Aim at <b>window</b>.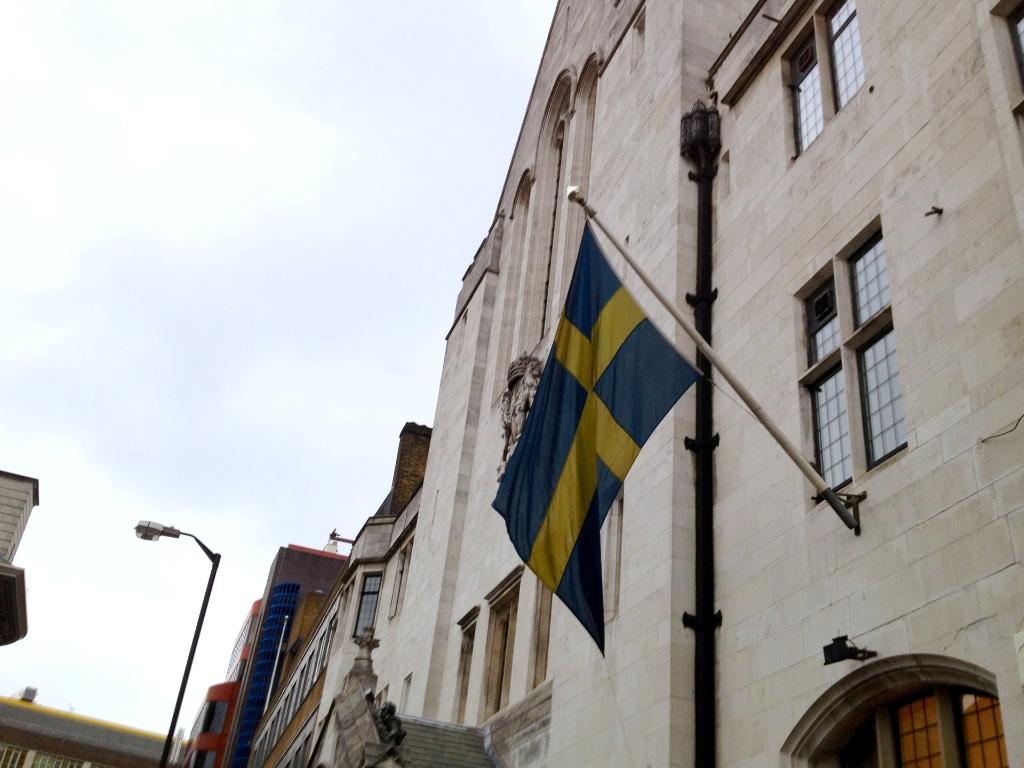
Aimed at [776, 0, 868, 163].
